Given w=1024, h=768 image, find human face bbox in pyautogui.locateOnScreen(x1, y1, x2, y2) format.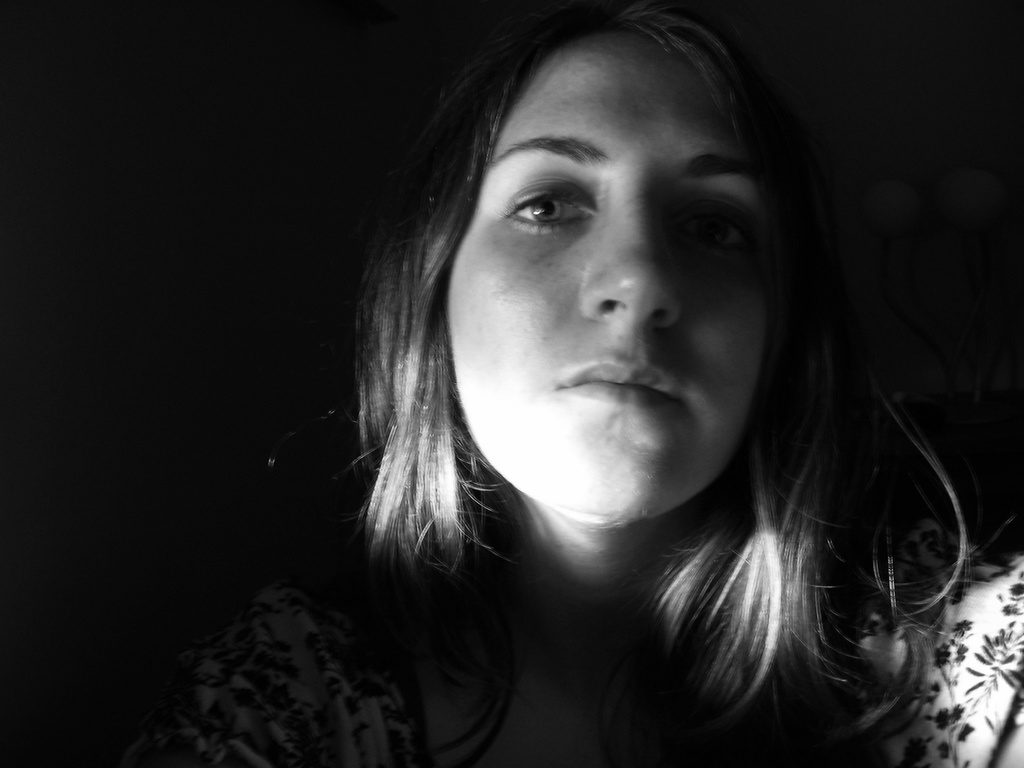
pyautogui.locateOnScreen(436, 21, 776, 536).
